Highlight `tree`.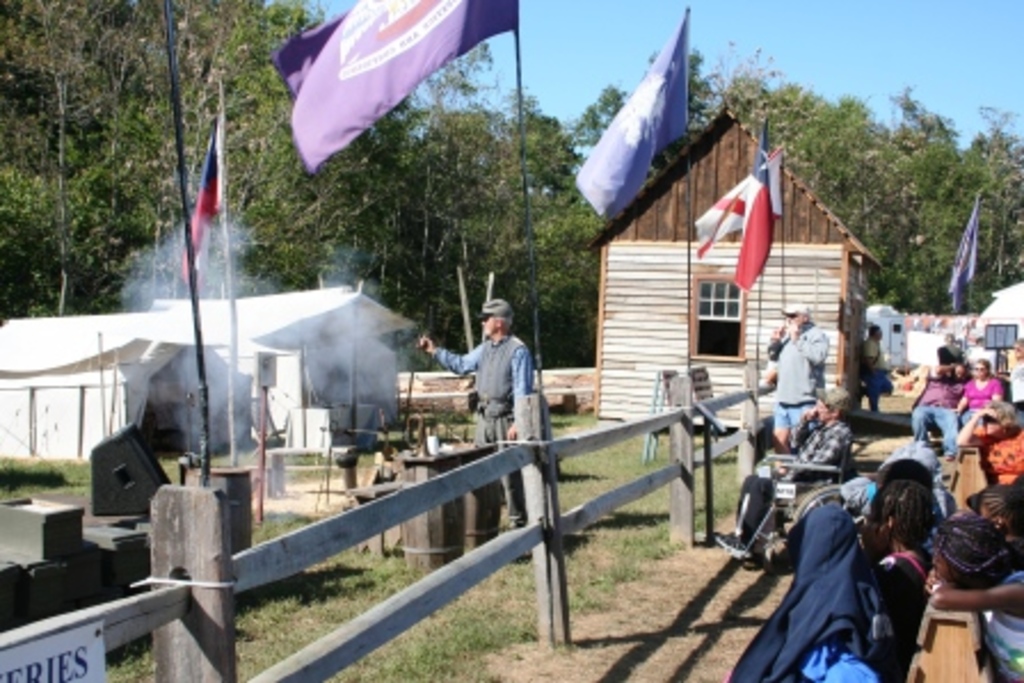
Highlighted region: x1=958, y1=89, x2=1022, y2=286.
